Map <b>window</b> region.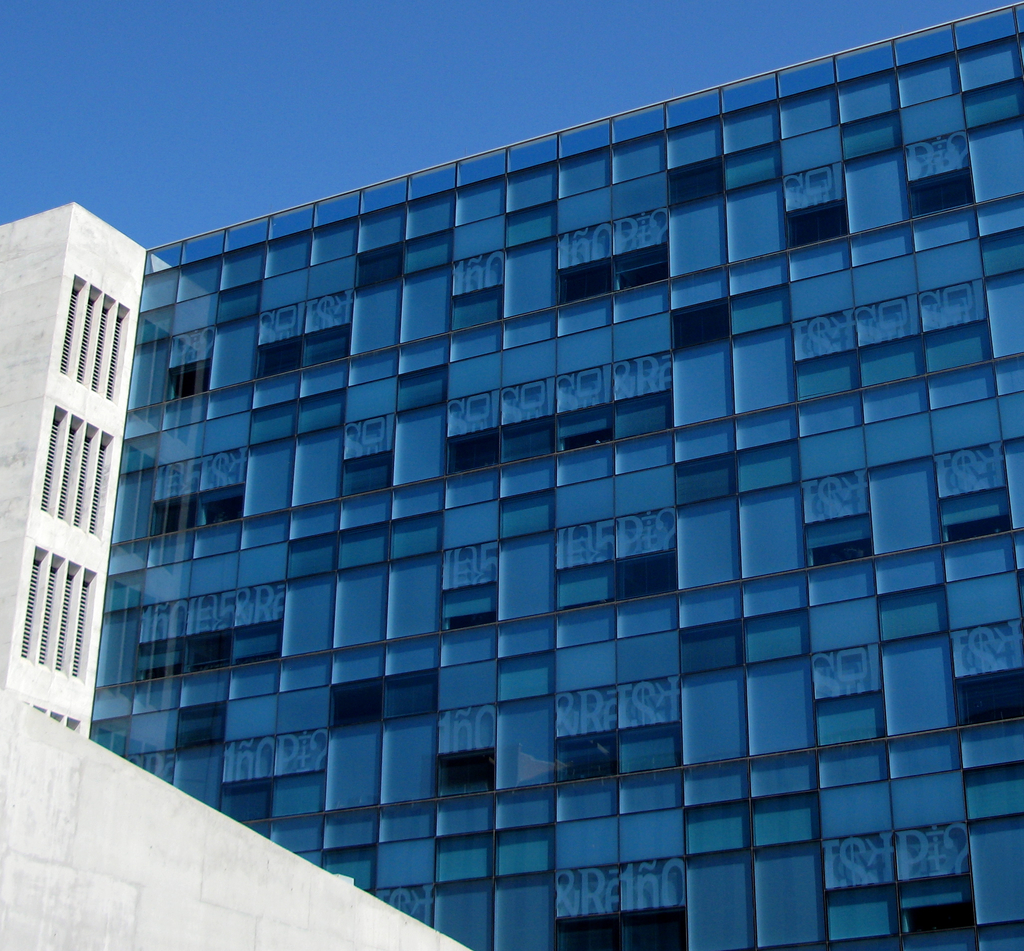
Mapped to rect(492, 638, 560, 702).
